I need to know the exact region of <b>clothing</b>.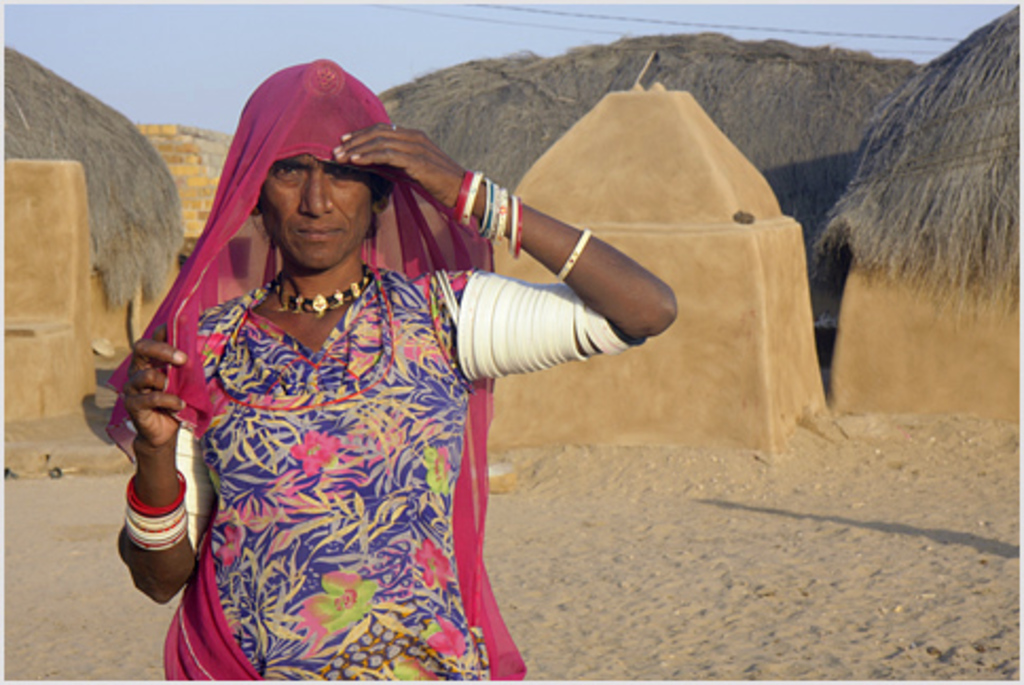
Region: left=135, top=137, right=520, bottom=681.
